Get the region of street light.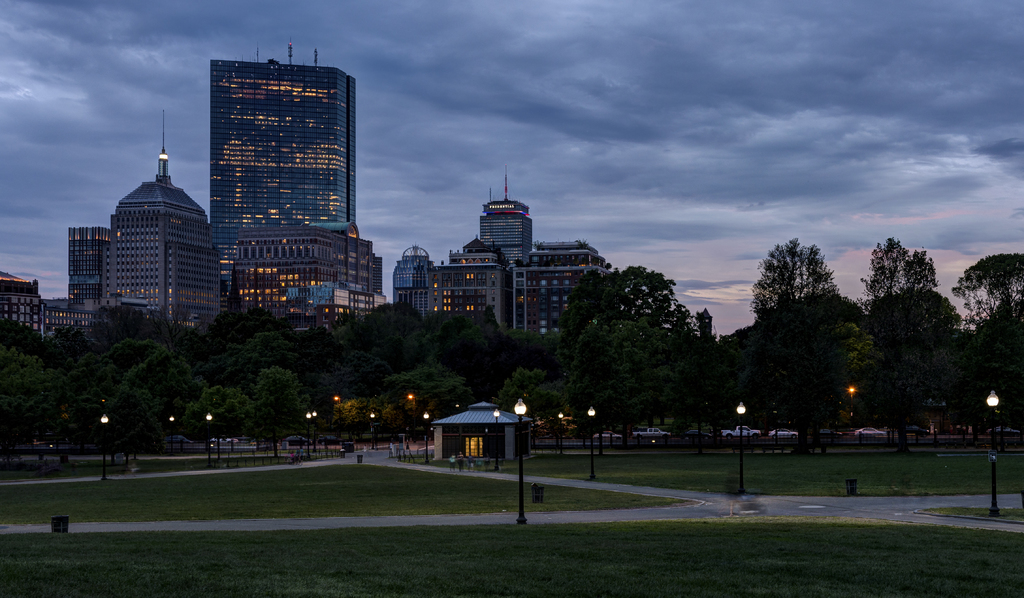
pyautogui.locateOnScreen(513, 398, 522, 511).
